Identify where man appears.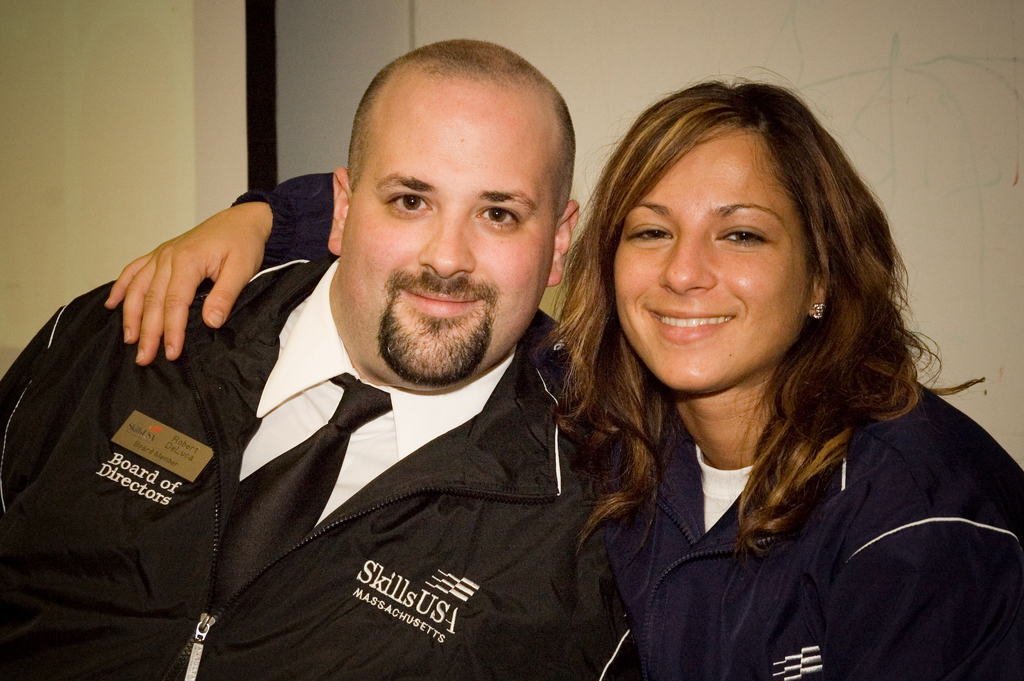
Appears at bbox=(0, 42, 649, 680).
